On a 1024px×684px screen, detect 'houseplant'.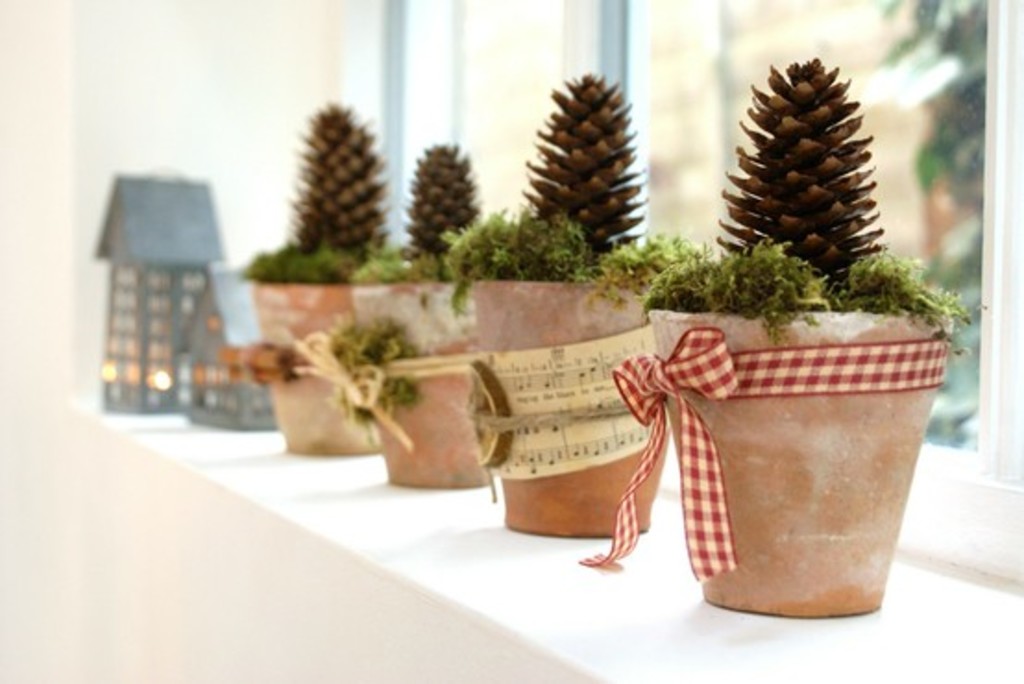
left=575, top=50, right=974, bottom=617.
